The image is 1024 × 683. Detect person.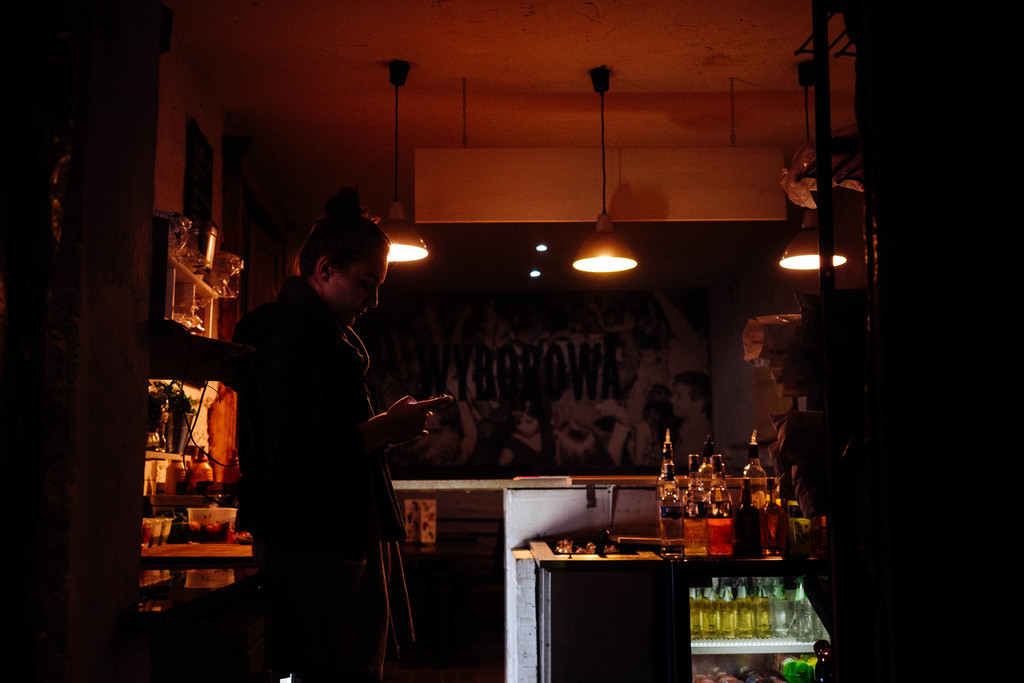
Detection: select_region(600, 391, 631, 457).
